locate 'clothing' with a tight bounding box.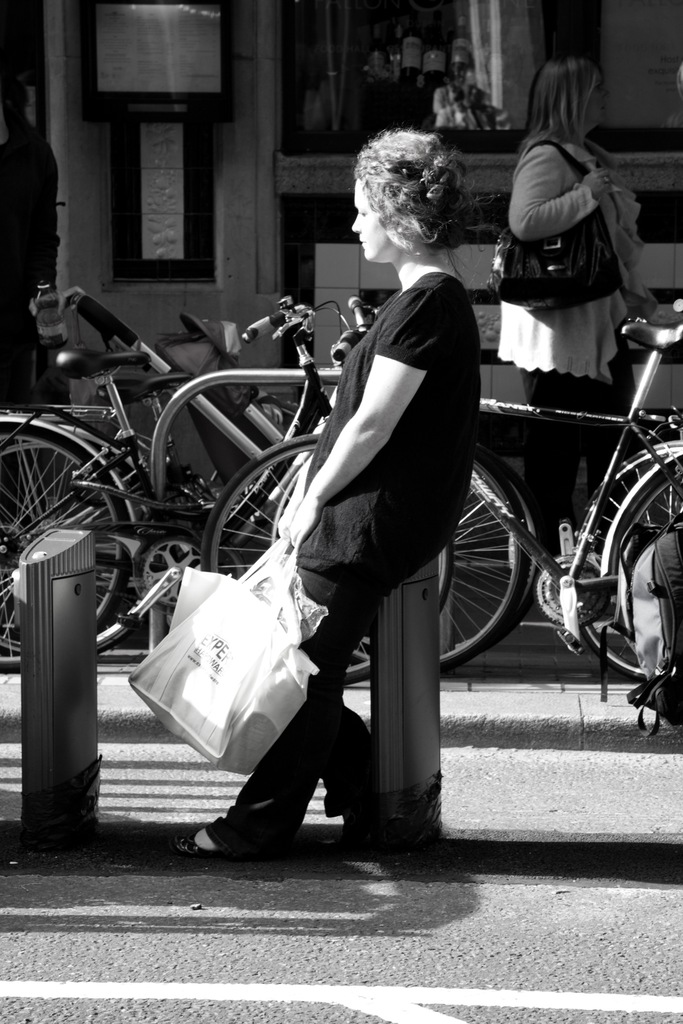
left=496, top=127, right=659, bottom=554.
